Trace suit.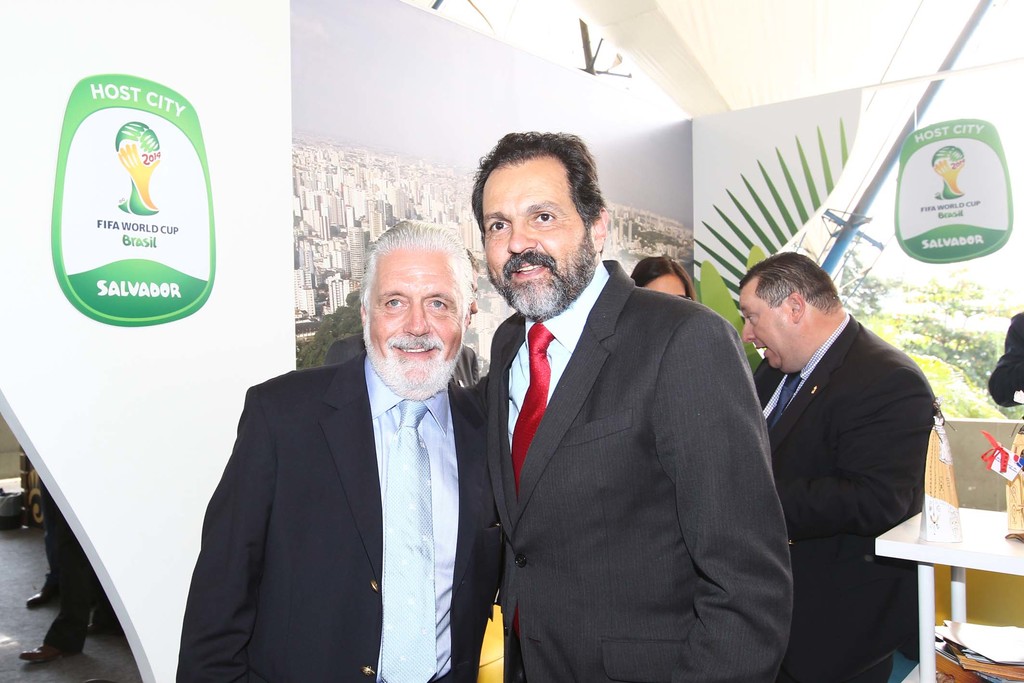
Traced to region(754, 310, 940, 682).
